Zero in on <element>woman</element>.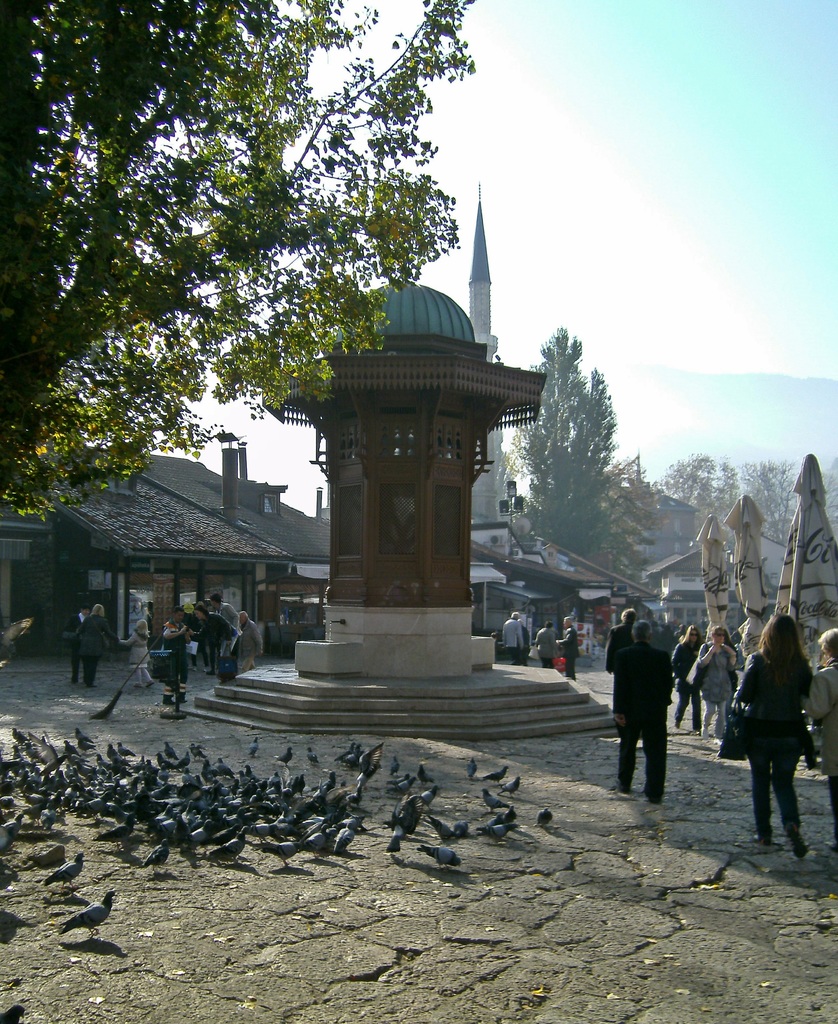
Zeroed in: (188,604,233,680).
